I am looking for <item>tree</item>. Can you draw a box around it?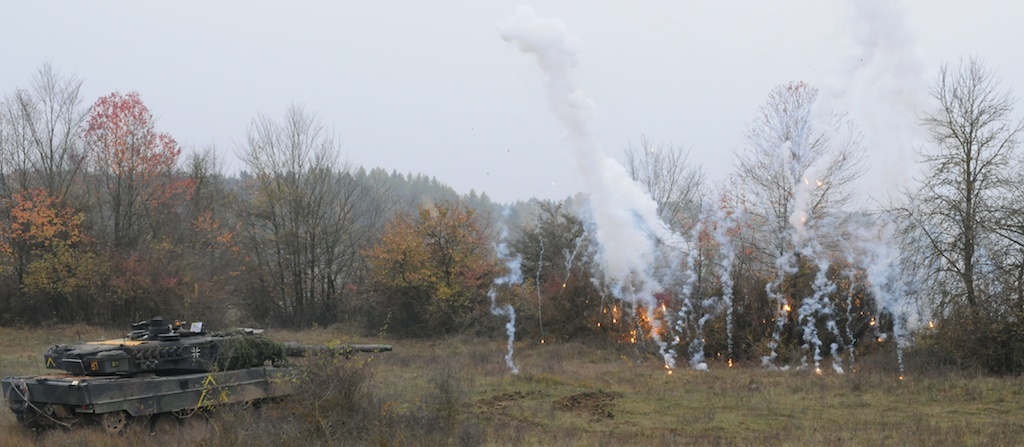
Sure, the bounding box is {"x1": 239, "y1": 93, "x2": 382, "y2": 329}.
